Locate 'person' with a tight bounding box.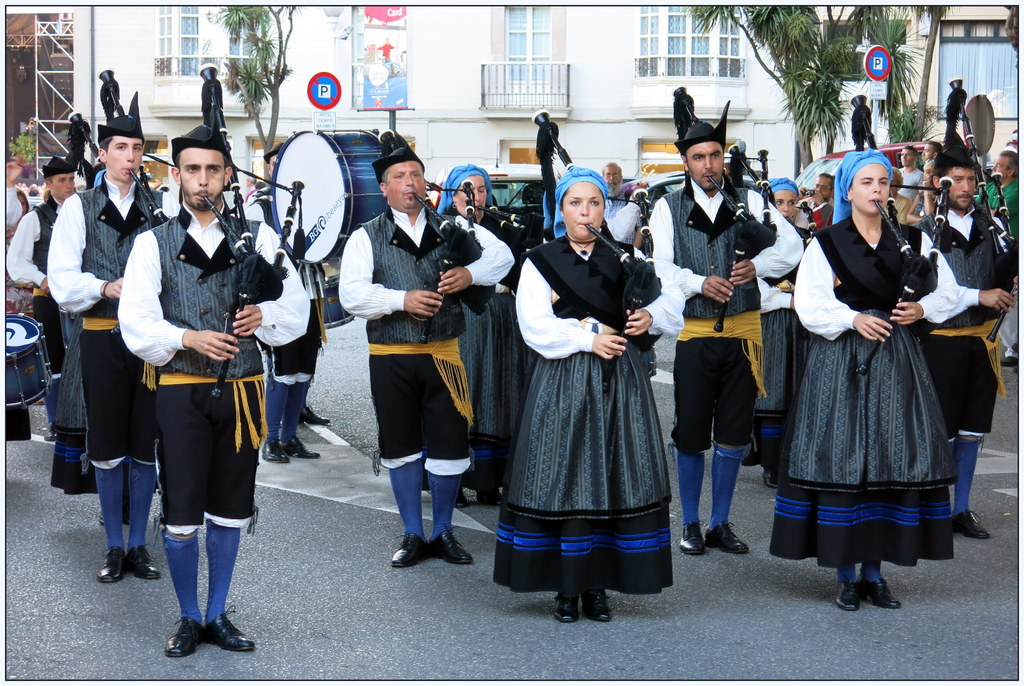
[x1=637, y1=120, x2=792, y2=570].
